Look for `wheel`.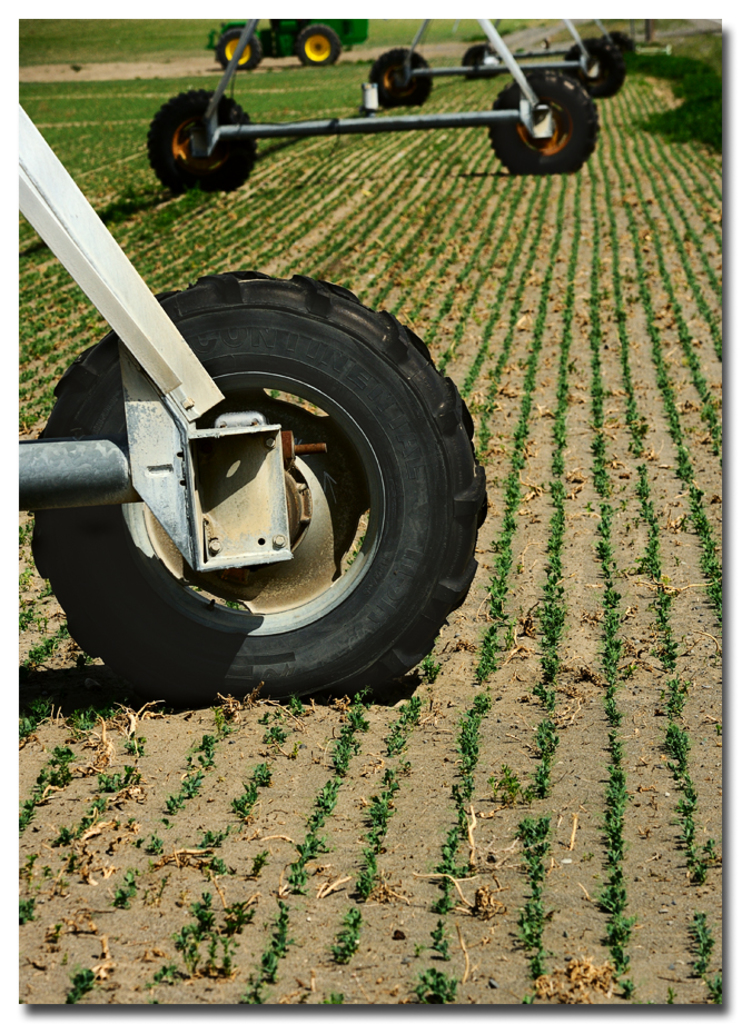
Found: region(217, 28, 263, 69).
